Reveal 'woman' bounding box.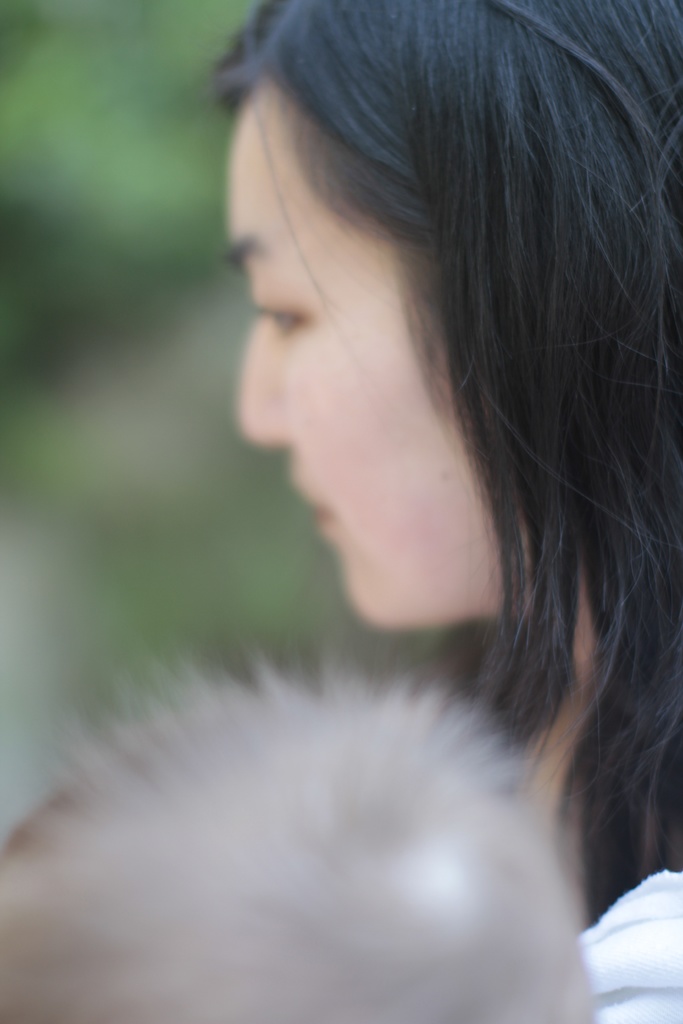
Revealed: pyautogui.locateOnScreen(99, 22, 664, 956).
